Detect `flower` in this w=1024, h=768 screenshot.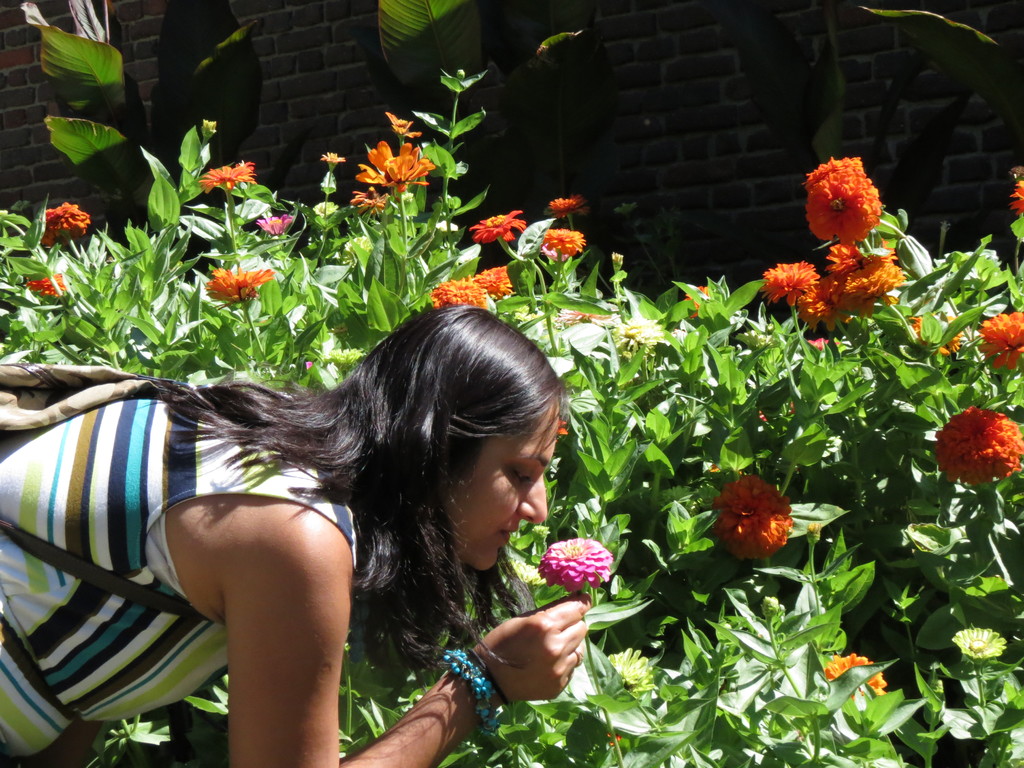
Detection: {"x1": 530, "y1": 522, "x2": 548, "y2": 540}.
